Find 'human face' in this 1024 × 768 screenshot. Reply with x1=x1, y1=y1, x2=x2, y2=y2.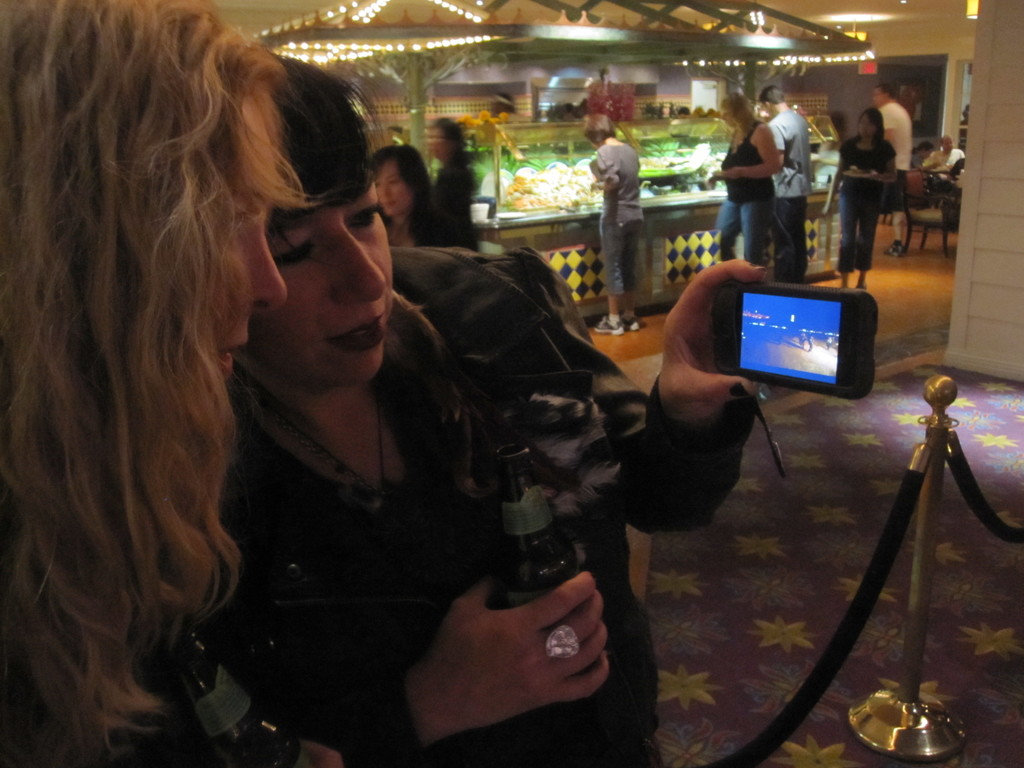
x1=376, y1=156, x2=410, y2=213.
